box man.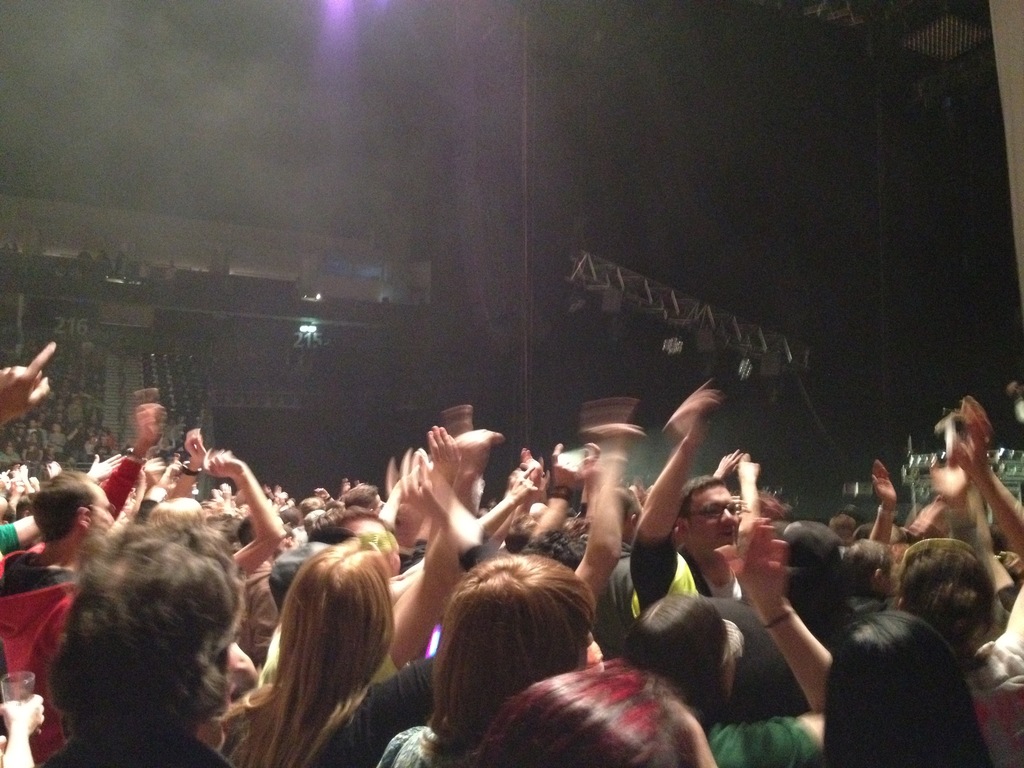
[left=0, top=479, right=110, bottom=760].
